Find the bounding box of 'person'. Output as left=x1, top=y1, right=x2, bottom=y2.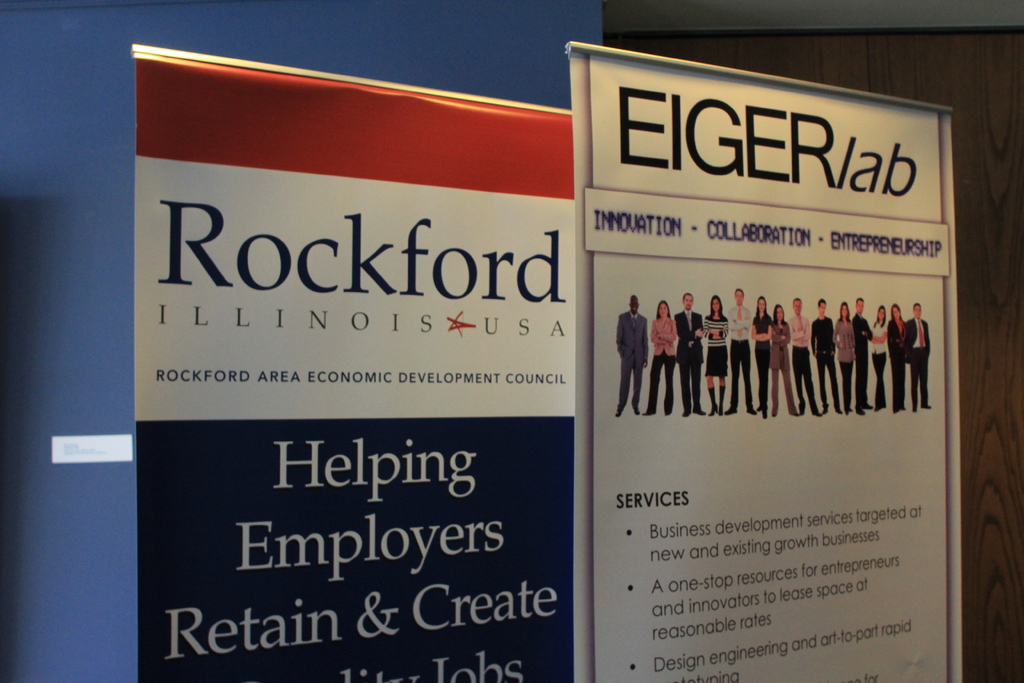
left=677, top=292, right=703, bottom=419.
